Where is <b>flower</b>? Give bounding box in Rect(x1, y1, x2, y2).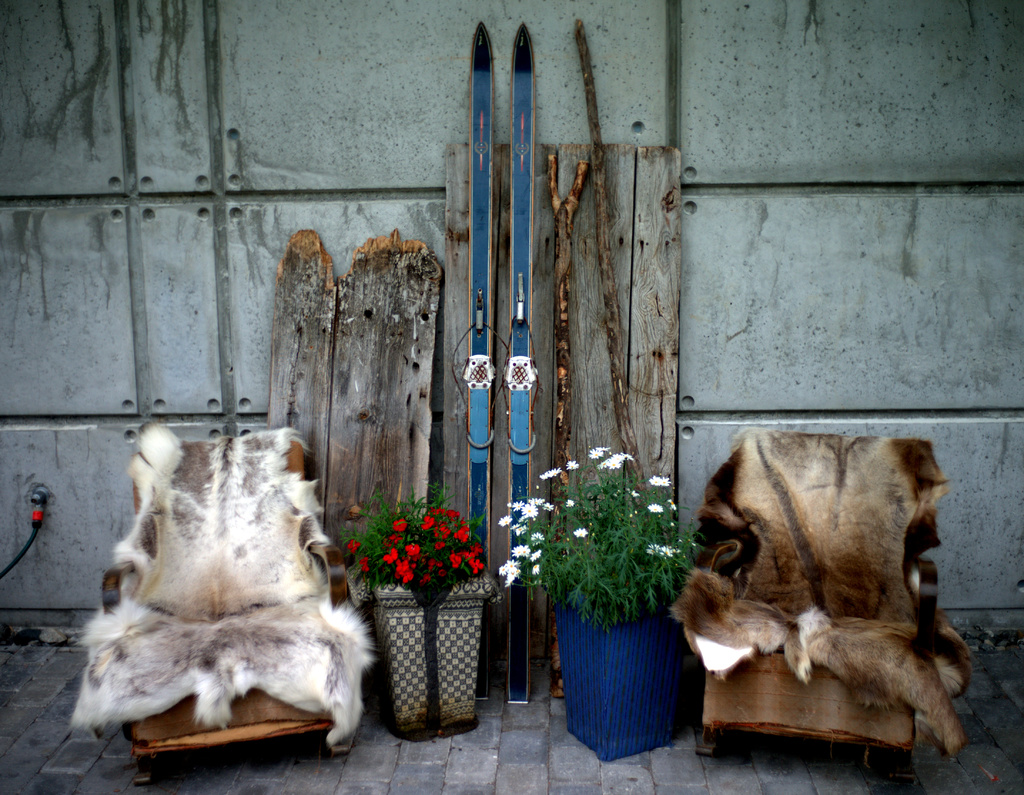
Rect(540, 469, 553, 479).
